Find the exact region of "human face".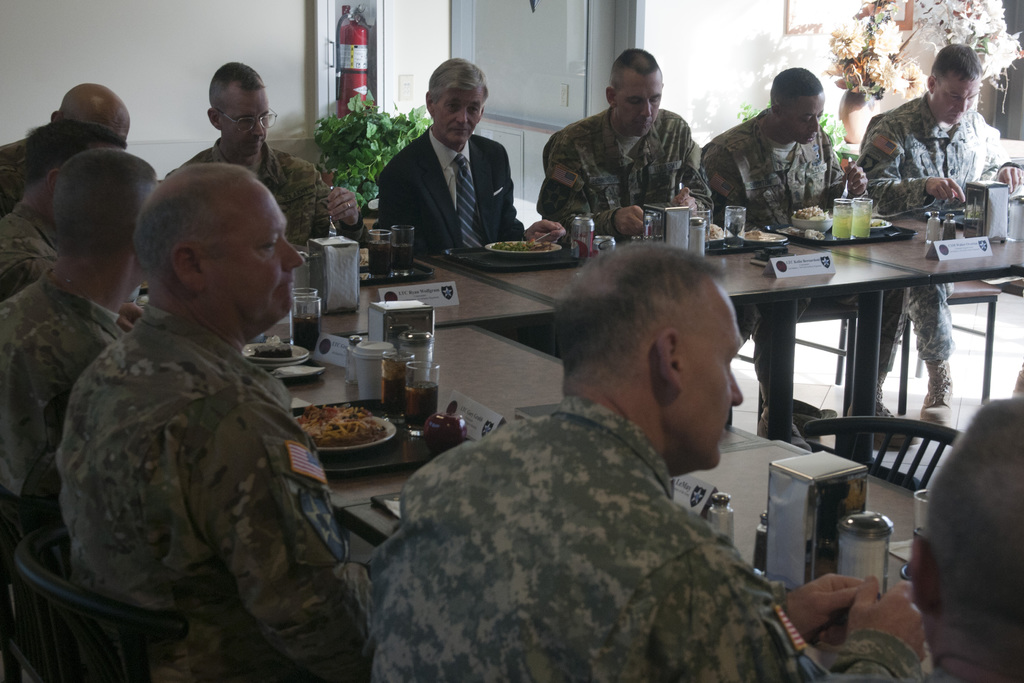
Exact region: x1=613, y1=76, x2=663, y2=136.
